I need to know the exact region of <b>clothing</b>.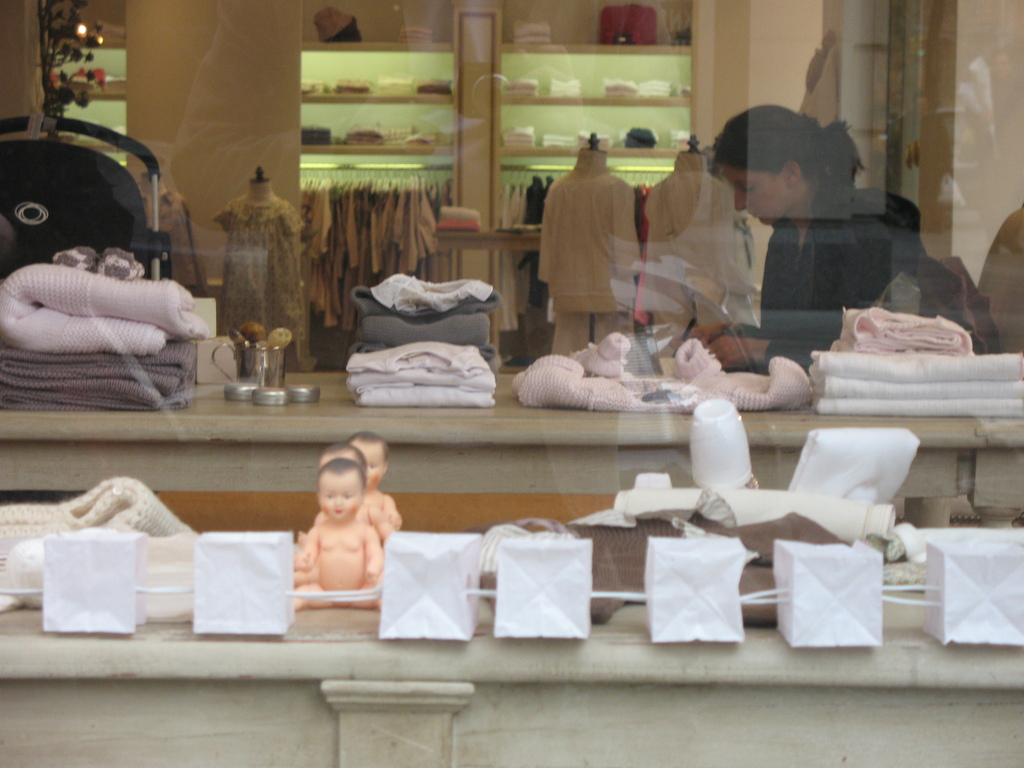
Region: <region>0, 475, 187, 620</region>.
